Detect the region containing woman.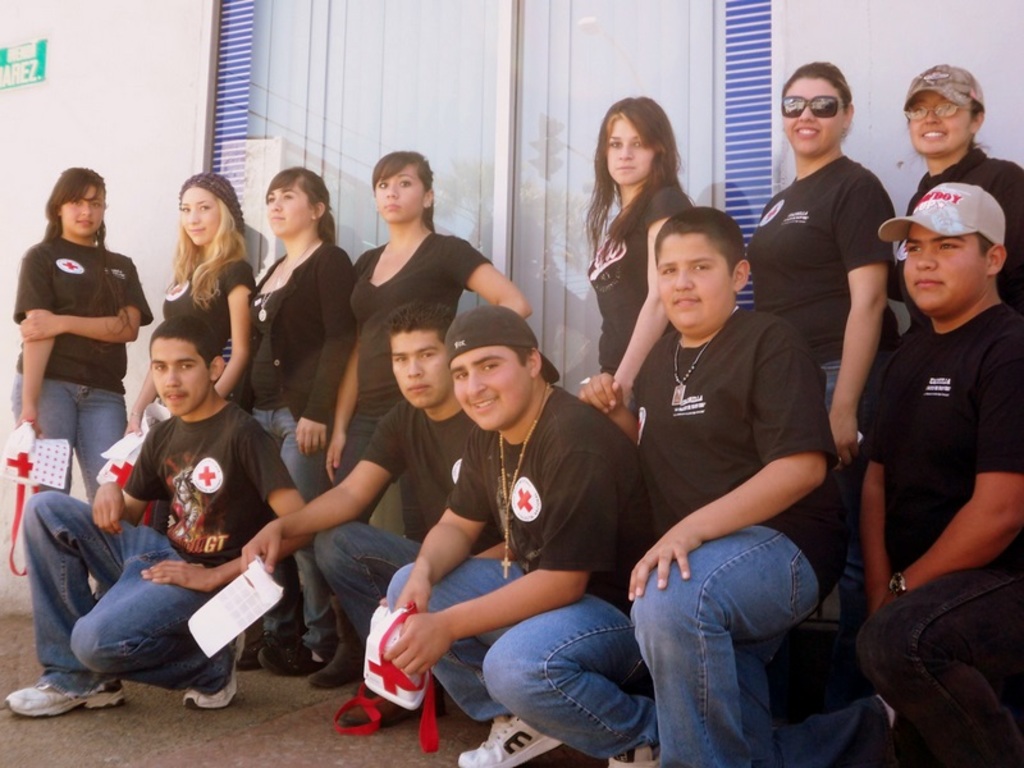
left=582, top=91, right=690, bottom=431.
